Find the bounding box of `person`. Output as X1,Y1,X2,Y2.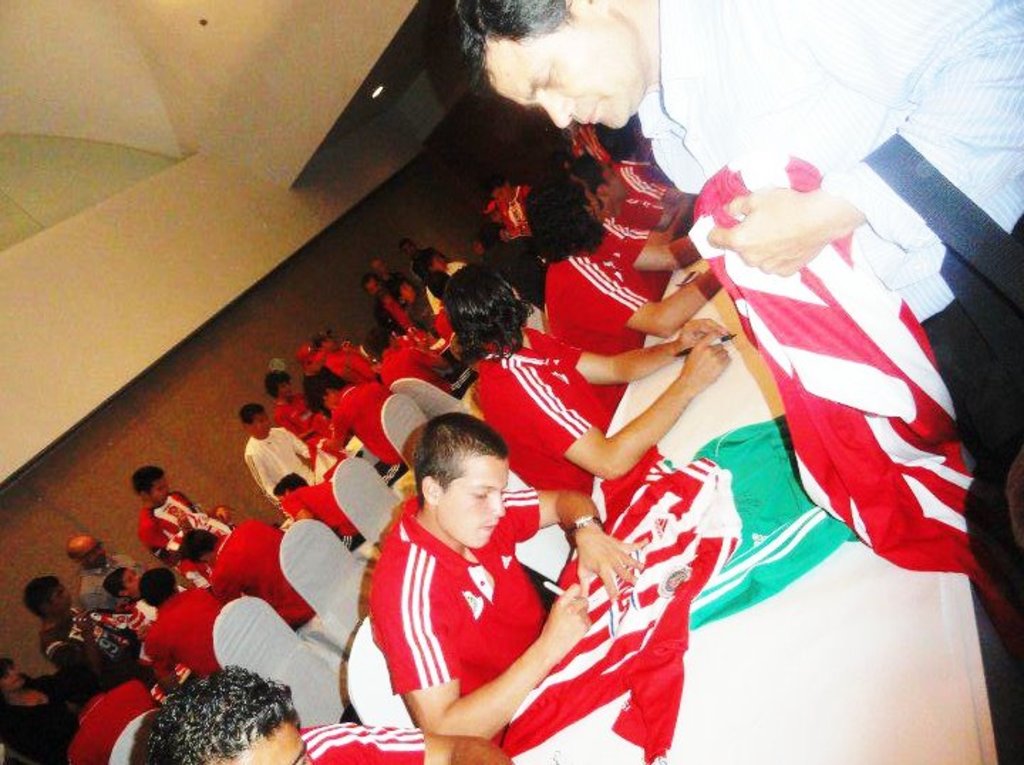
439,256,728,502.
